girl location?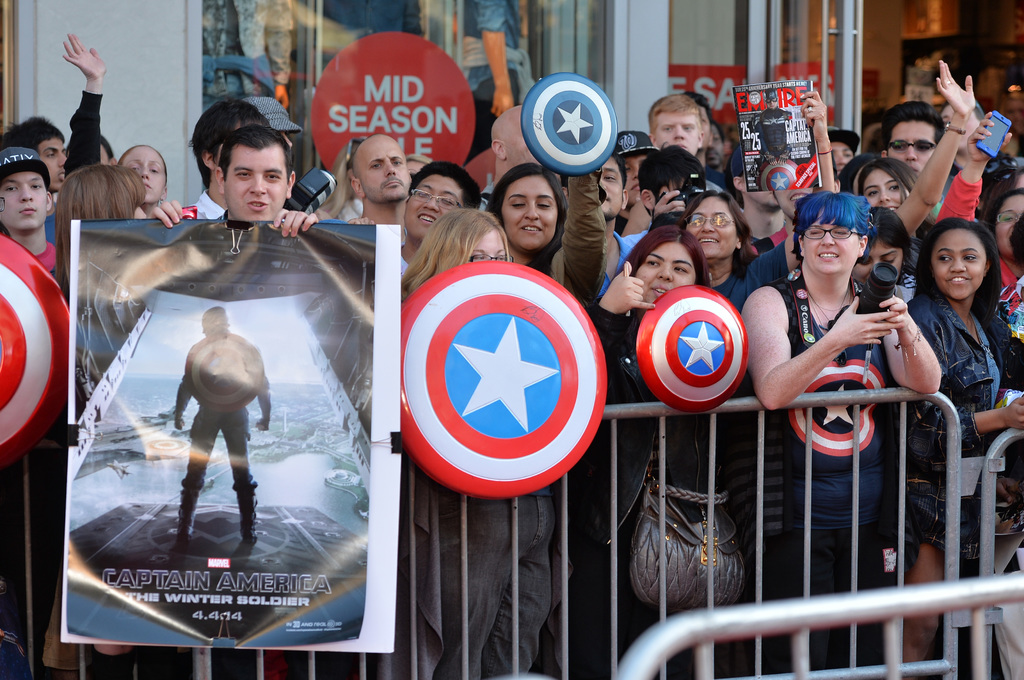
x1=857 y1=158 x2=920 y2=212
